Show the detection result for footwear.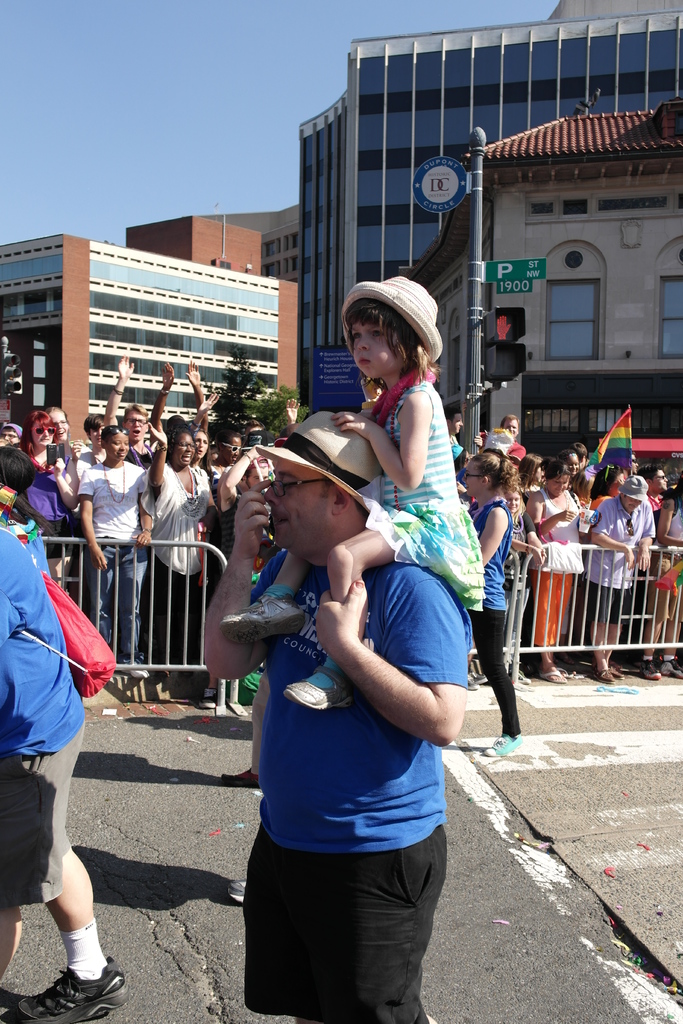
bbox=(481, 732, 523, 757).
